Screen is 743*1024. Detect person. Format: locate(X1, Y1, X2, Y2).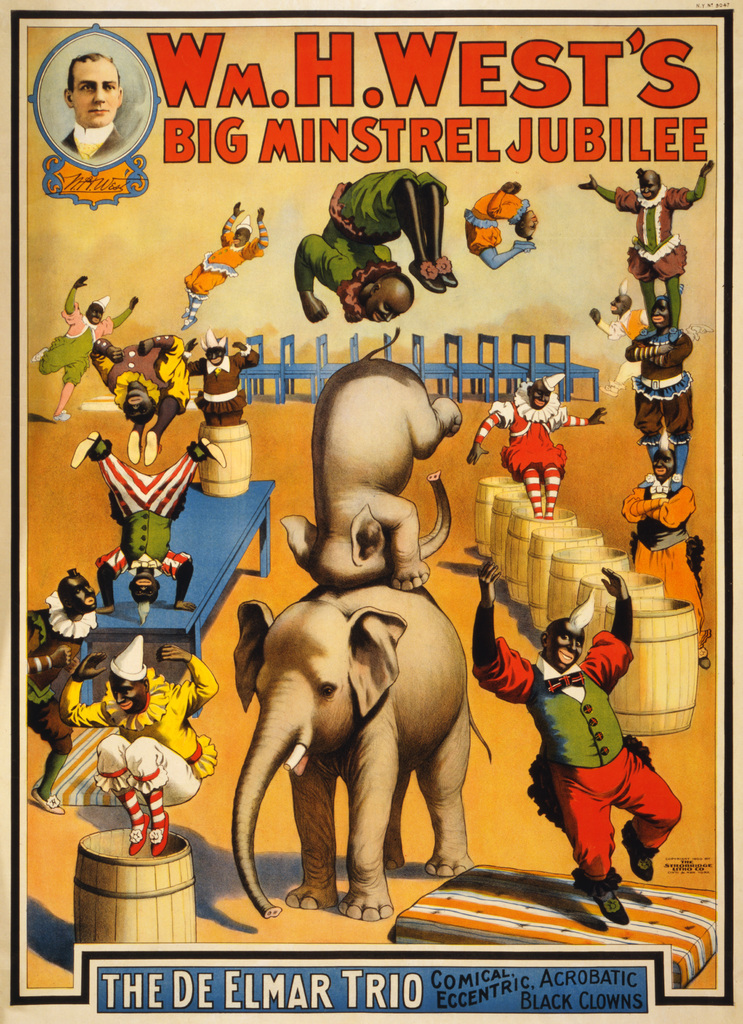
locate(466, 371, 609, 516).
